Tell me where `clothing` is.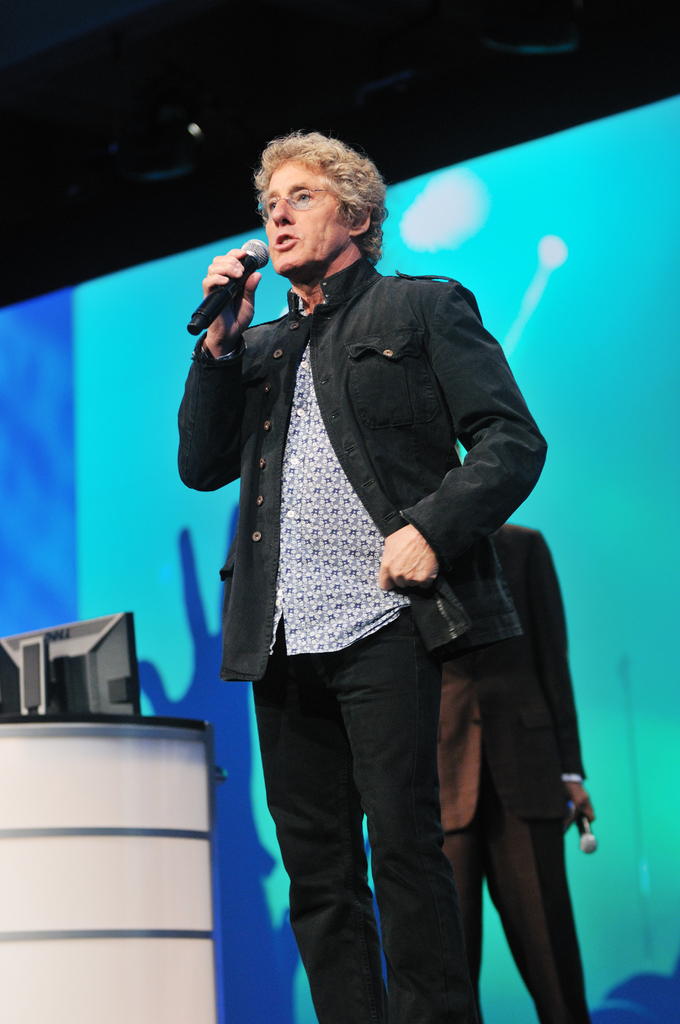
`clothing` is at region(175, 255, 547, 1023).
